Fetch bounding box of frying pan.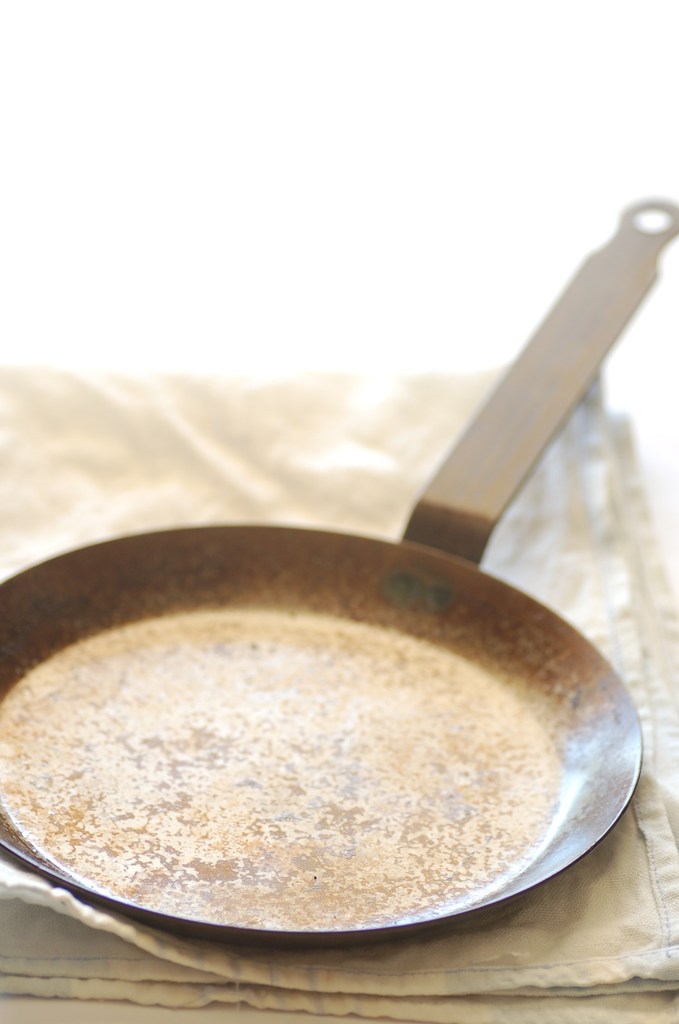
Bbox: select_region(0, 195, 678, 950).
